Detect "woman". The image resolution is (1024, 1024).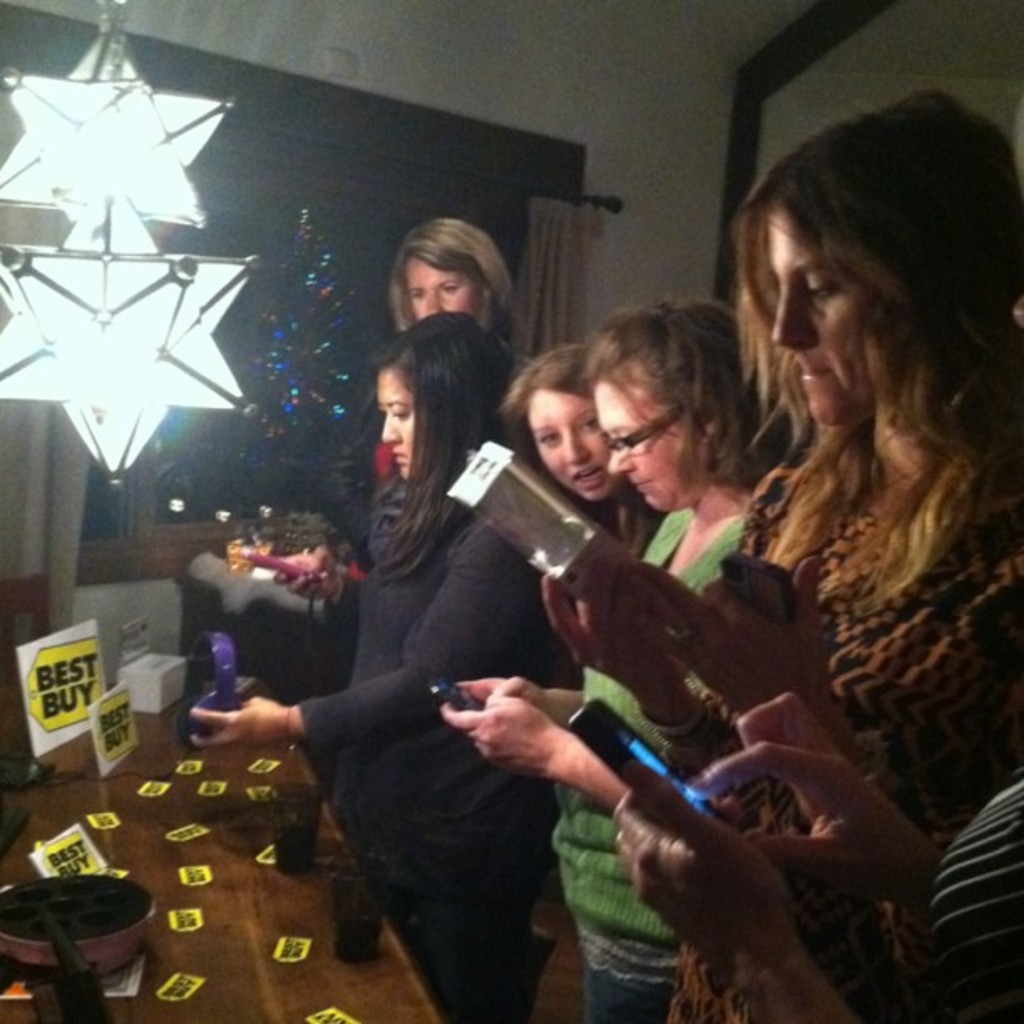
select_region(602, 80, 1022, 1022).
